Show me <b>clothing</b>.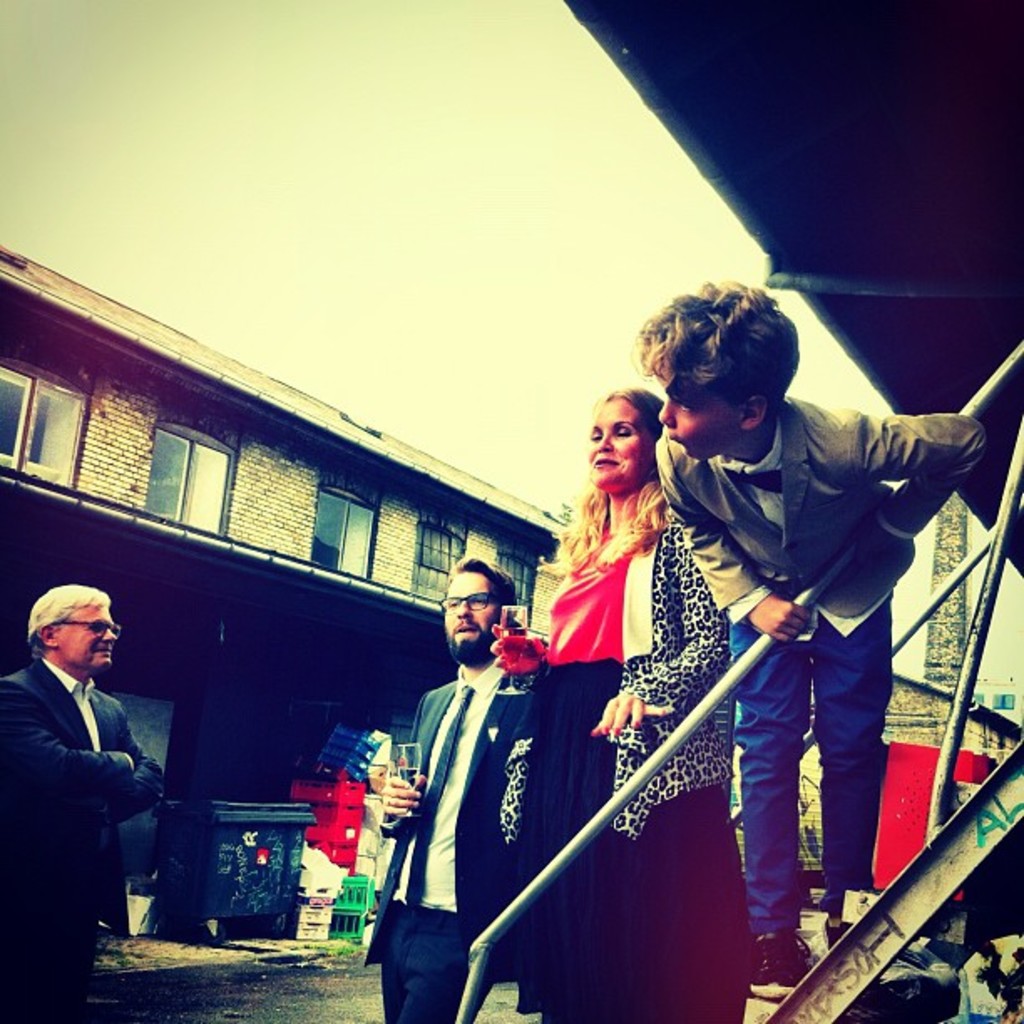
<b>clothing</b> is here: x1=495 y1=495 x2=755 y2=1019.
